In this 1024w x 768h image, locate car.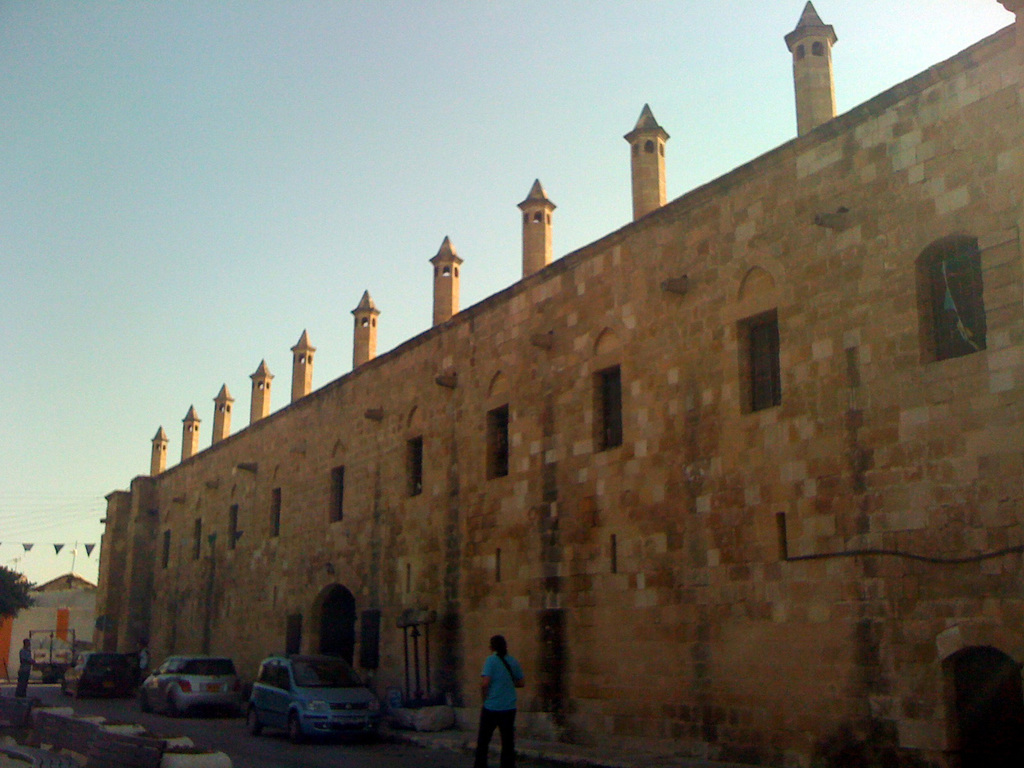
Bounding box: [232,666,381,745].
